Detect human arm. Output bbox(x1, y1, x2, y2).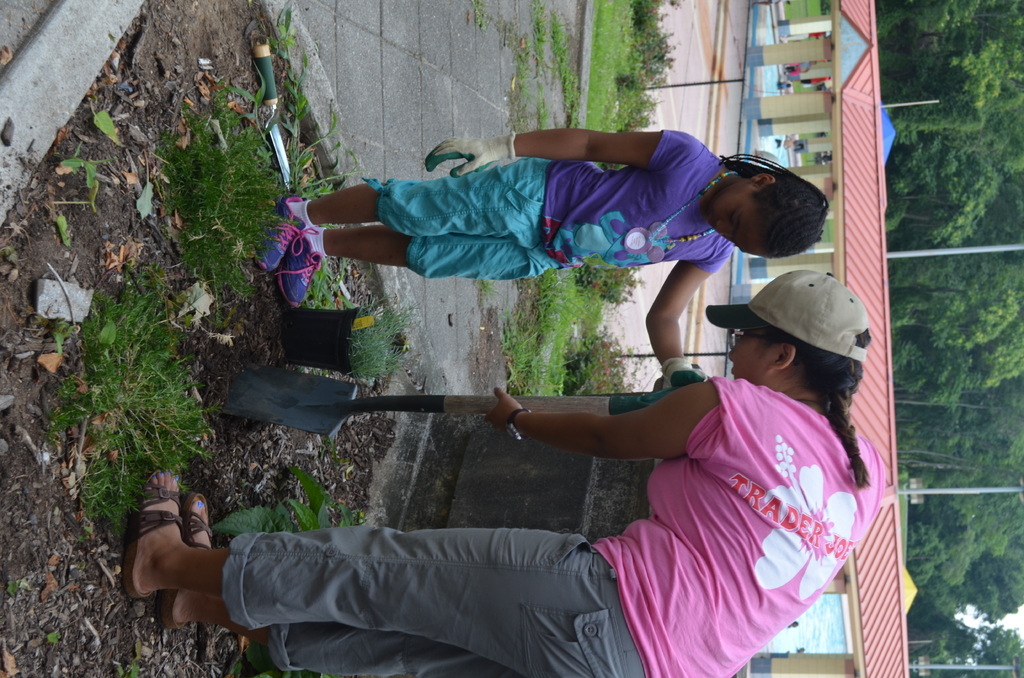
bbox(481, 380, 720, 462).
